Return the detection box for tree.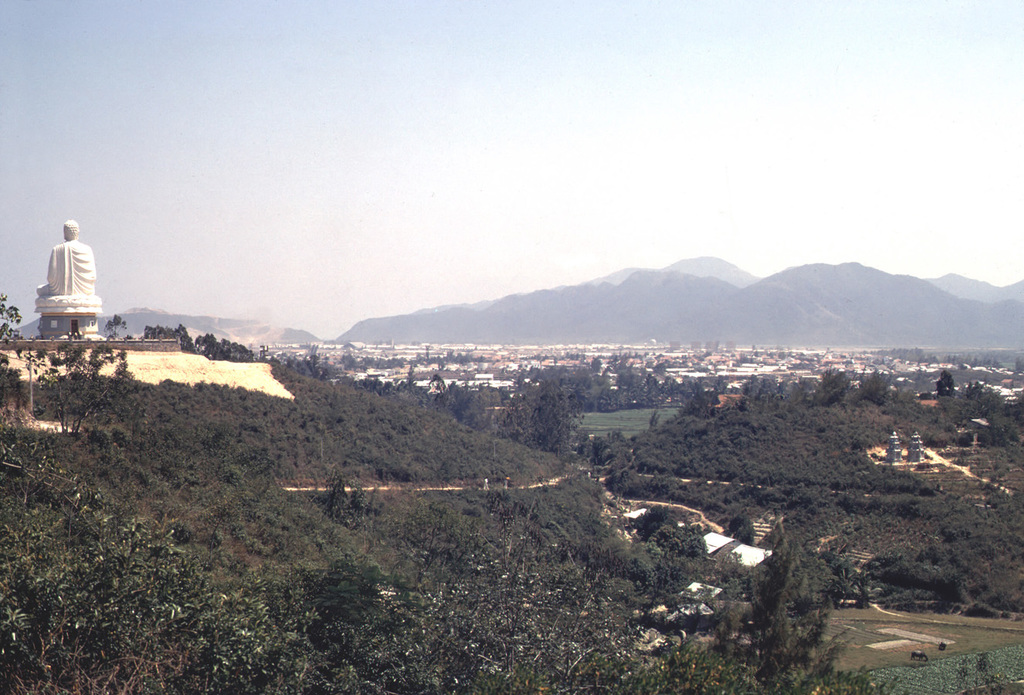
locate(647, 516, 710, 563).
